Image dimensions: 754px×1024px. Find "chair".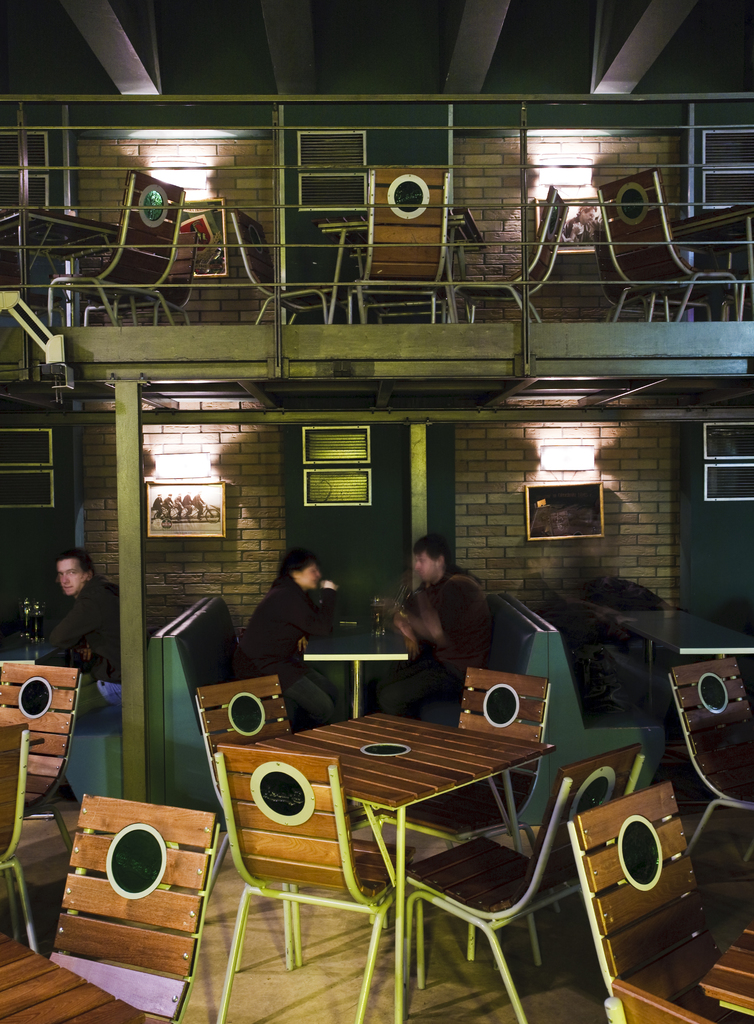
[385,744,641,1023].
